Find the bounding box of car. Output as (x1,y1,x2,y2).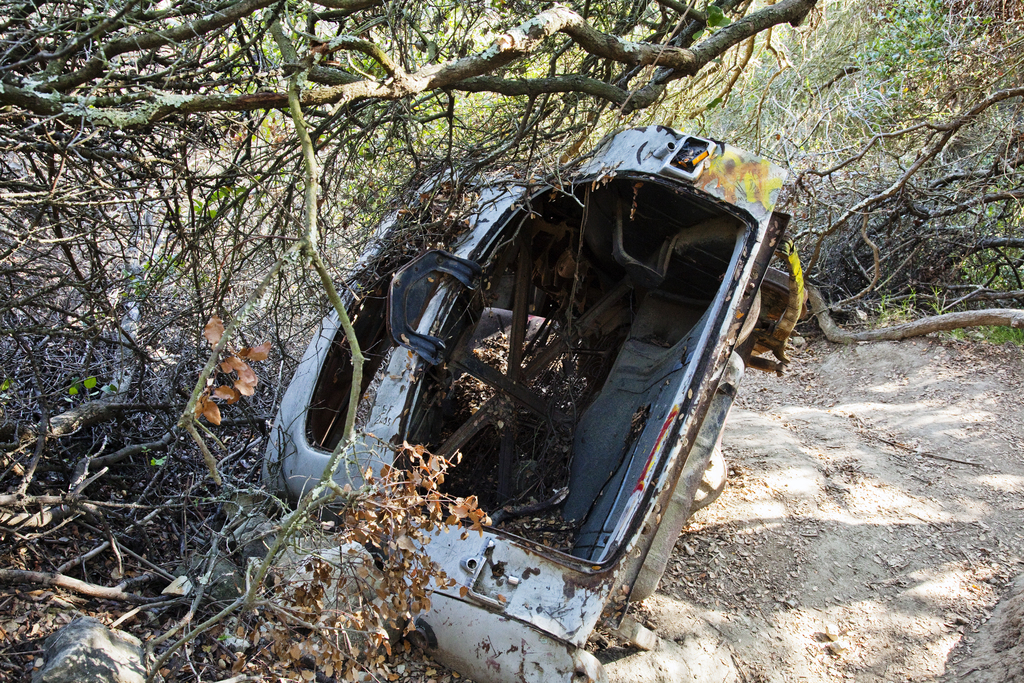
(264,124,803,682).
